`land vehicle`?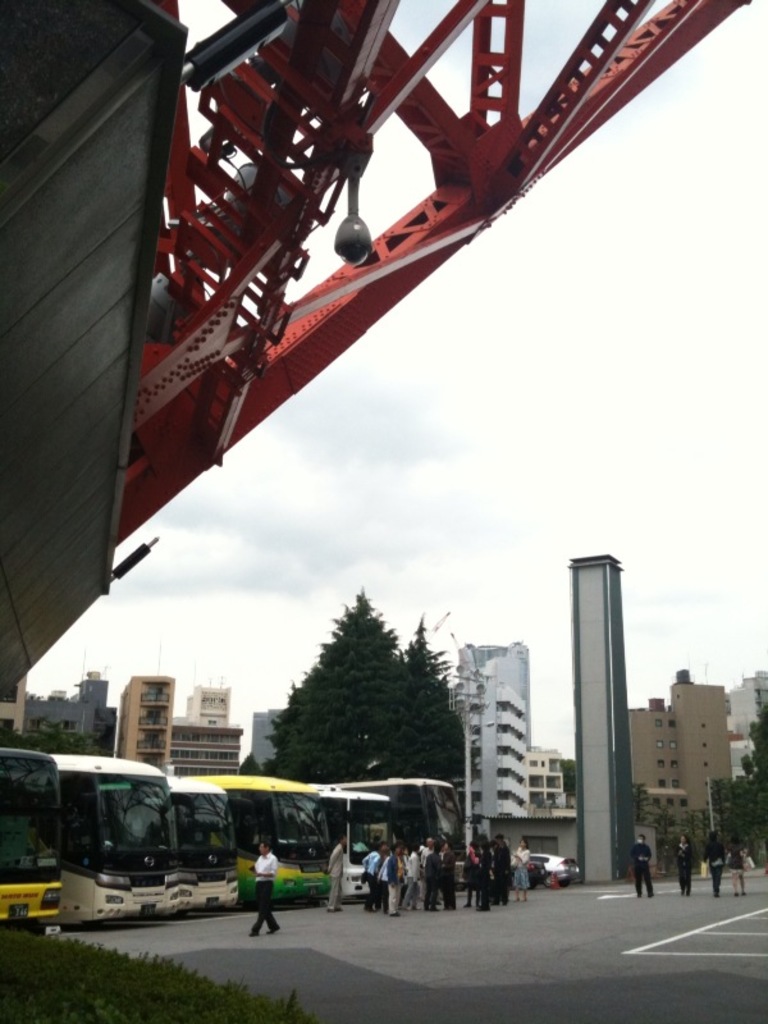
bbox(344, 769, 467, 884)
